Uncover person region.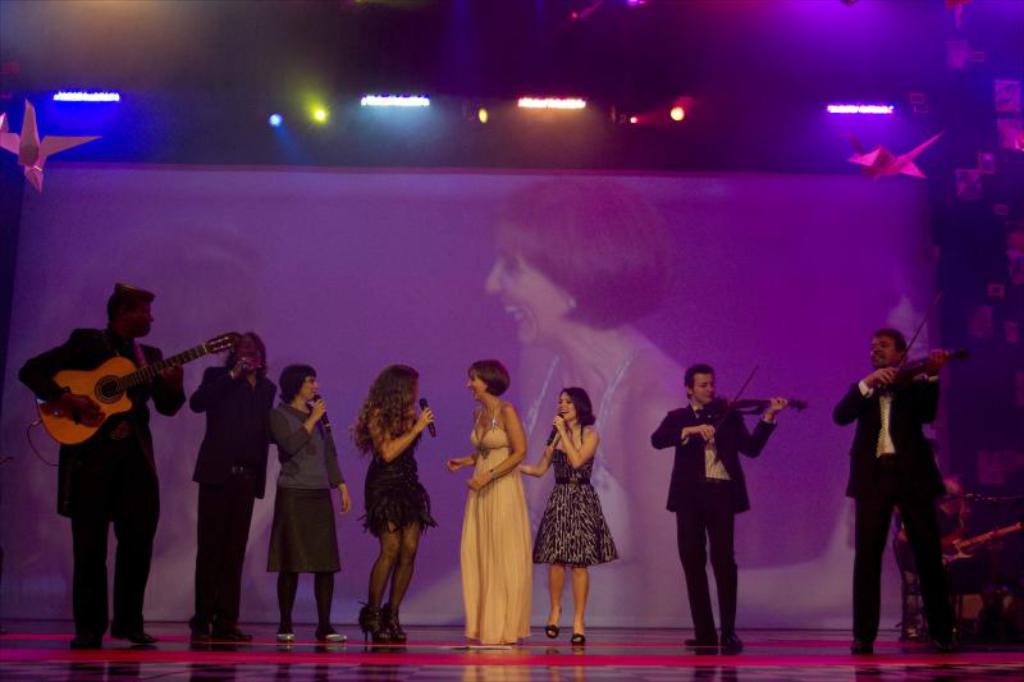
Uncovered: bbox(9, 278, 188, 653).
